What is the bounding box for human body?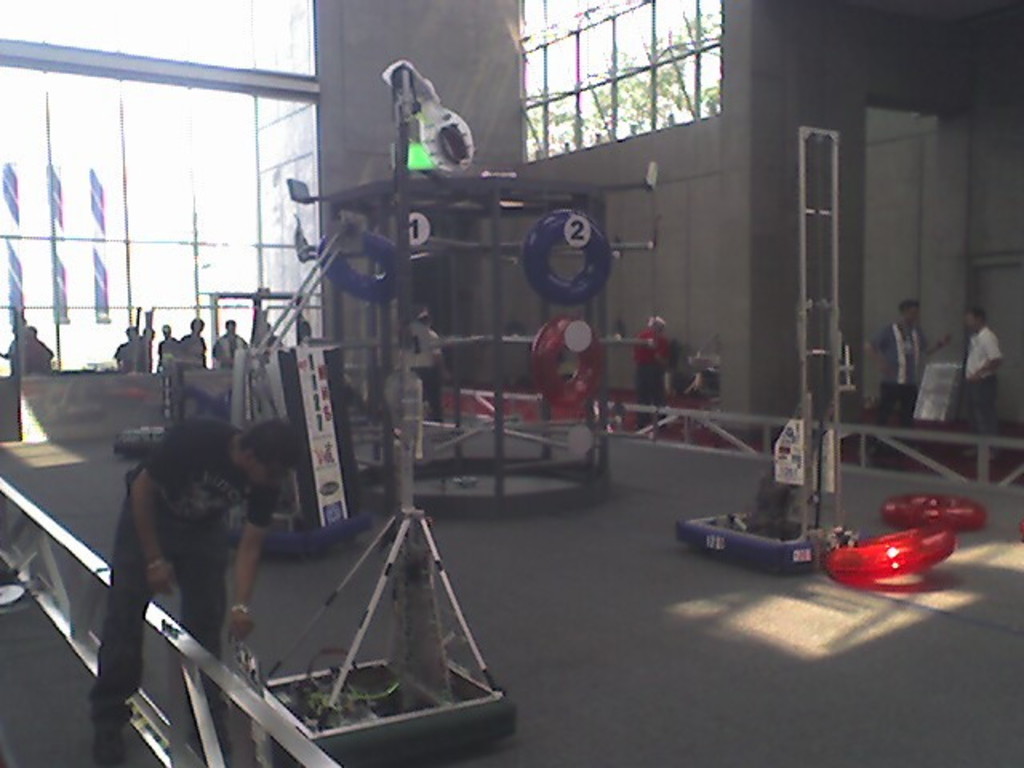
bbox(80, 410, 301, 691).
